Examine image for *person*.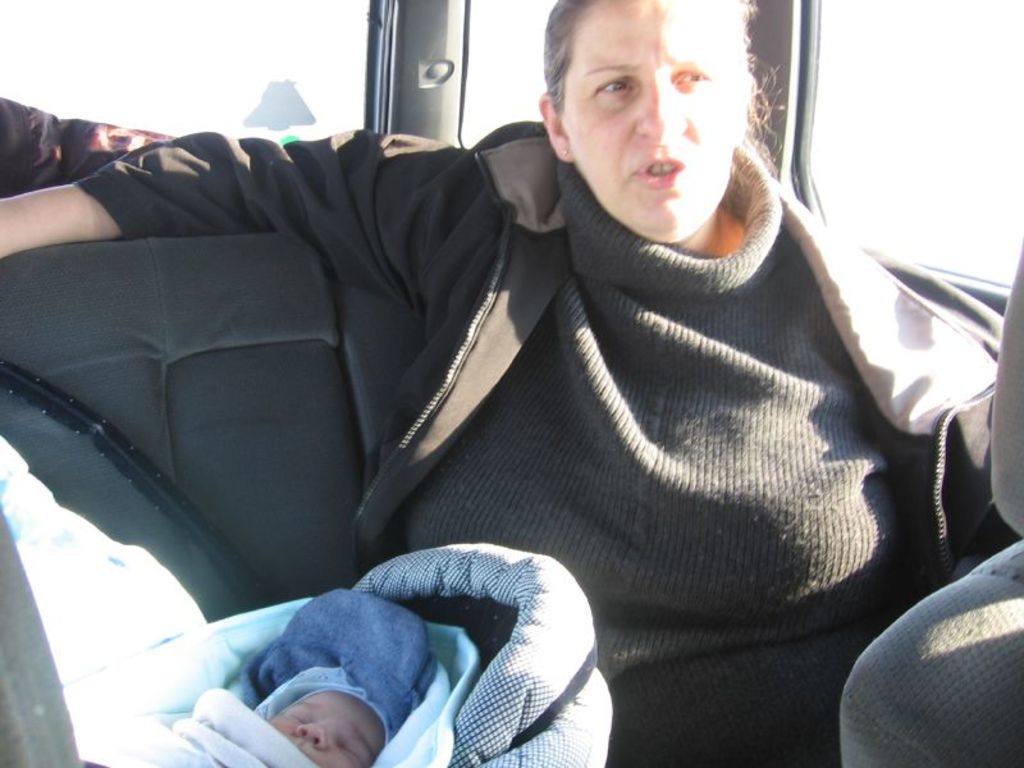
Examination result: [left=91, top=0, right=961, bottom=748].
